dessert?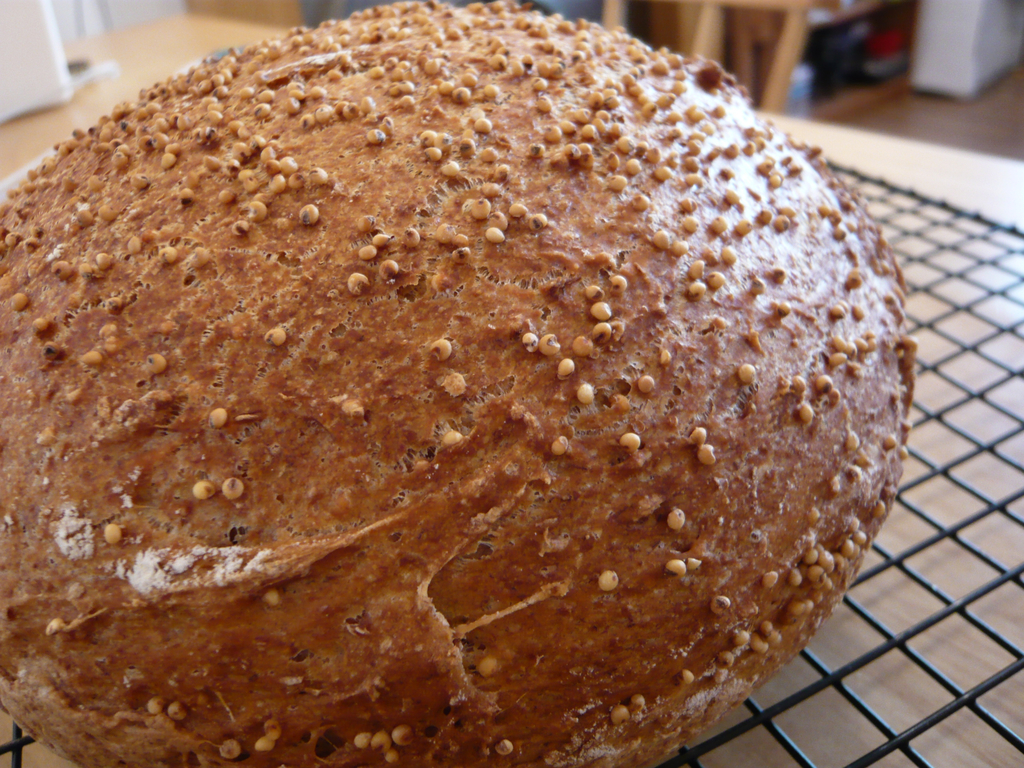
26,22,897,735
